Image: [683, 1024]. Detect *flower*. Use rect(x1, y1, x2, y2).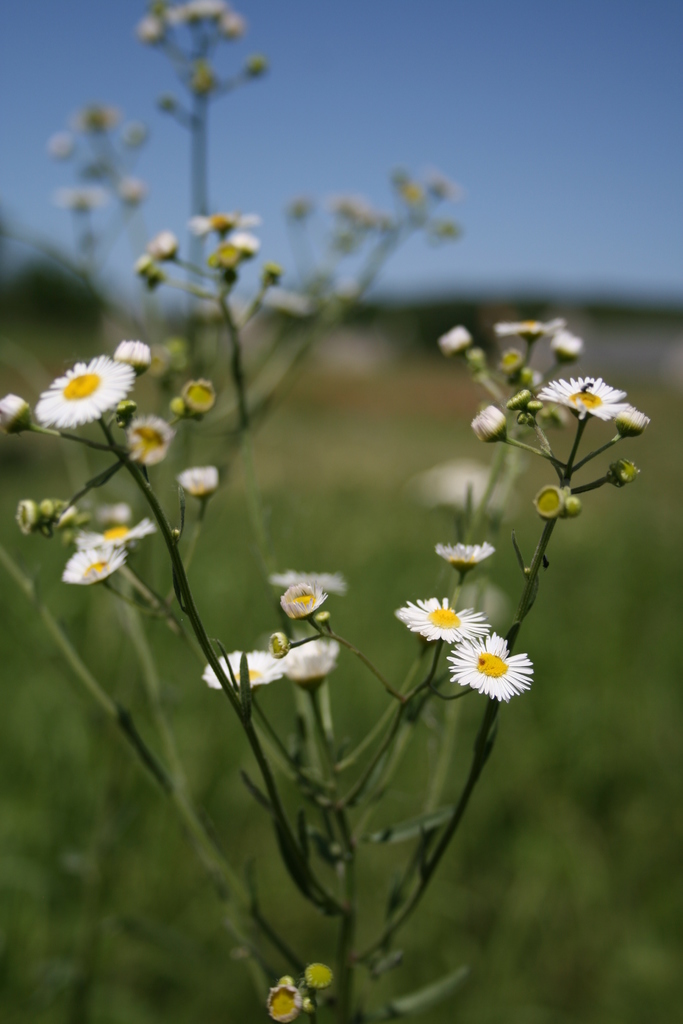
rect(201, 650, 285, 696).
